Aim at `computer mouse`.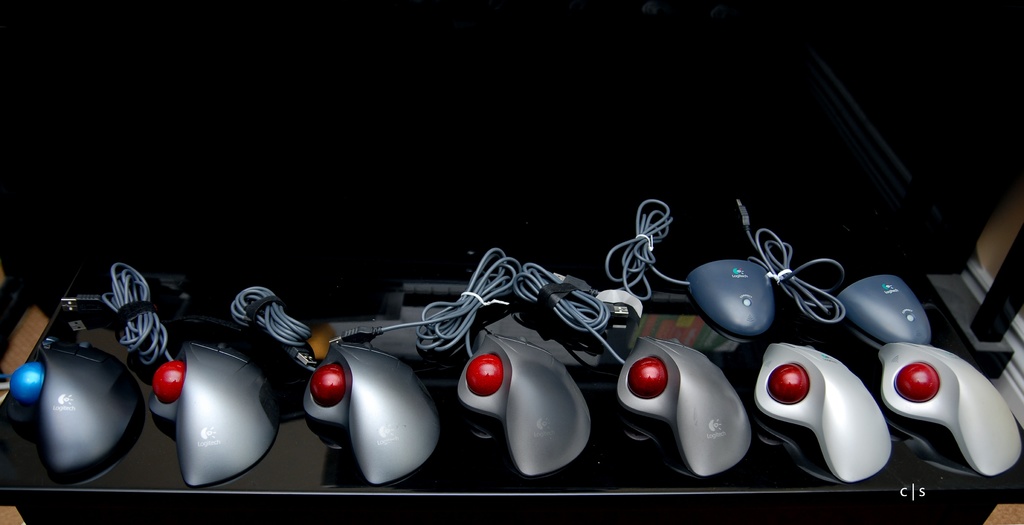
Aimed at bbox=(7, 334, 146, 485).
